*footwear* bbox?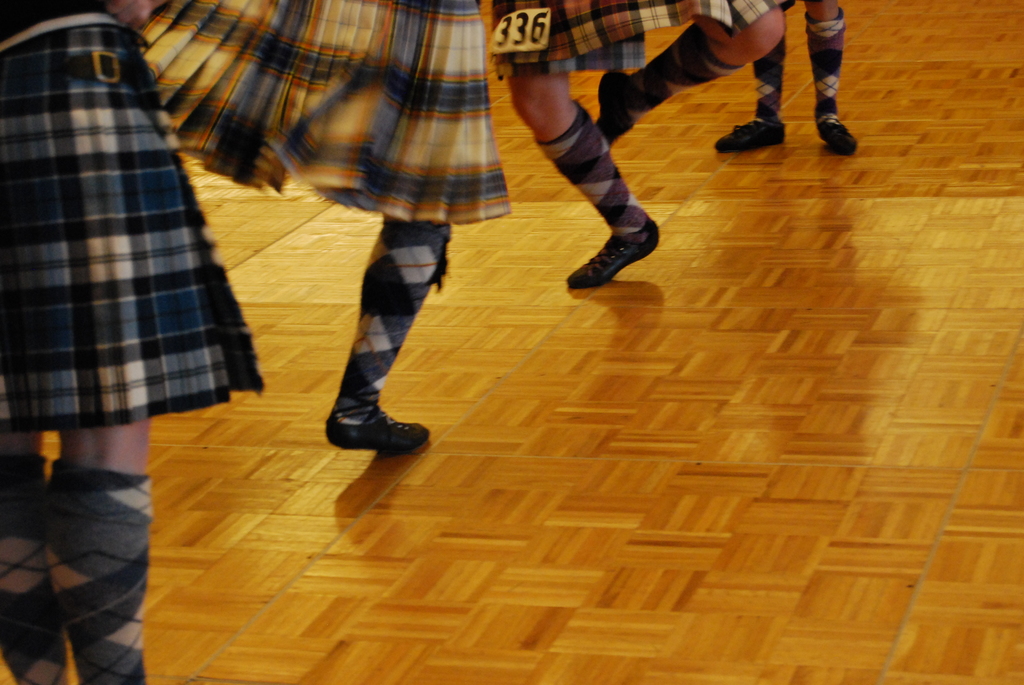
[322,405,433,457]
